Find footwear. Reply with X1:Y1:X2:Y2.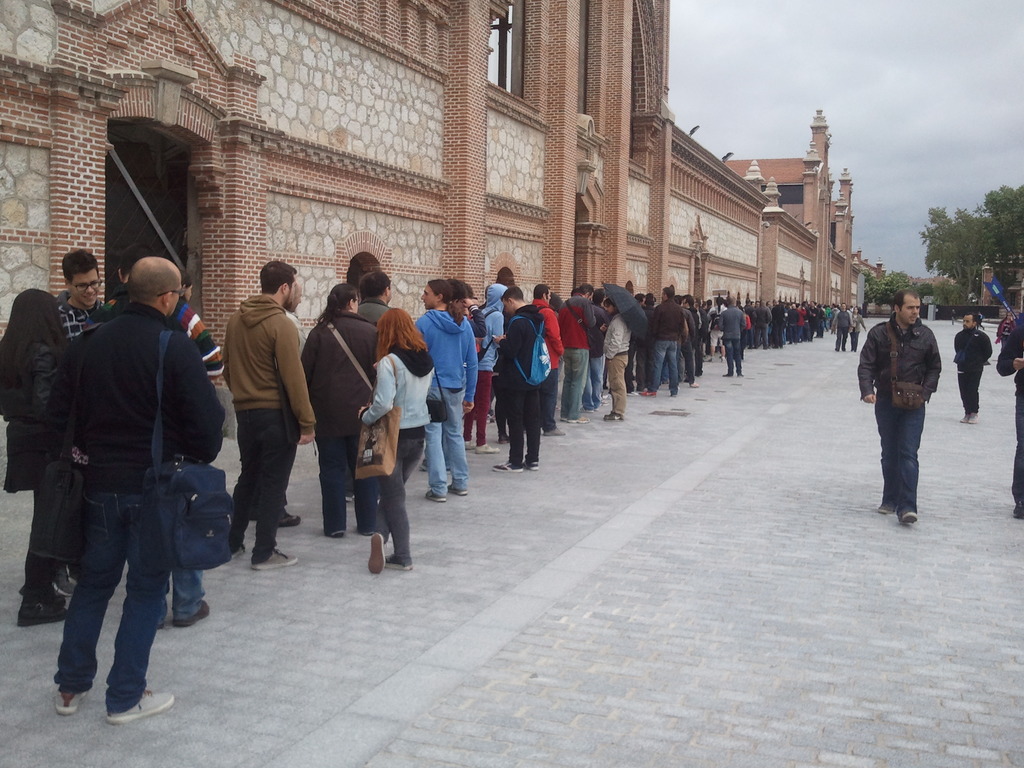
445:484:469:497.
